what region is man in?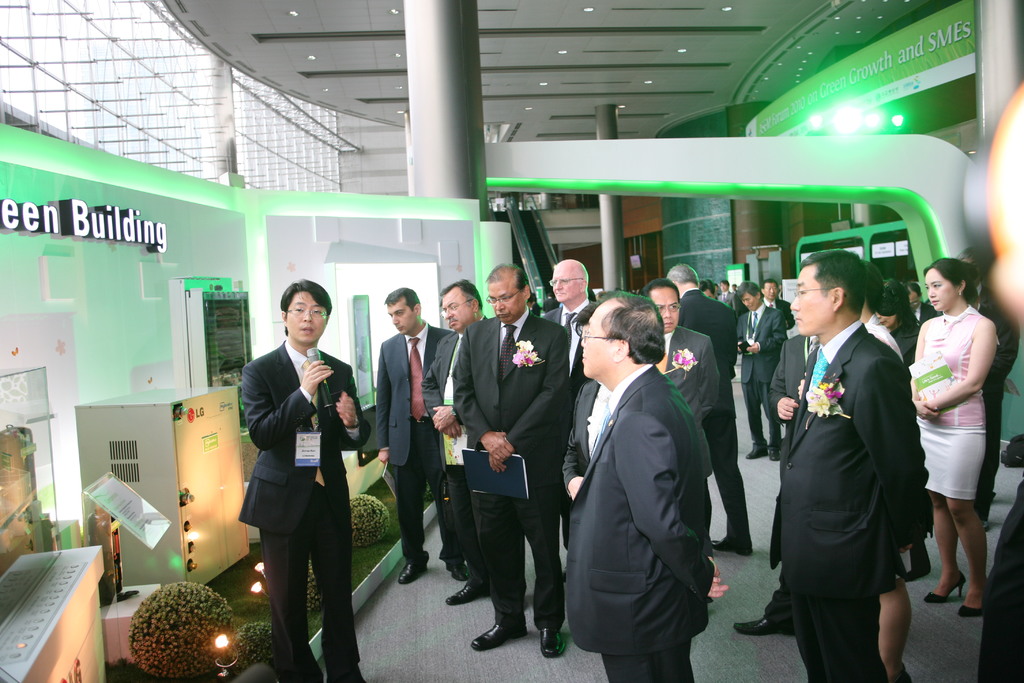
rect(649, 279, 726, 443).
